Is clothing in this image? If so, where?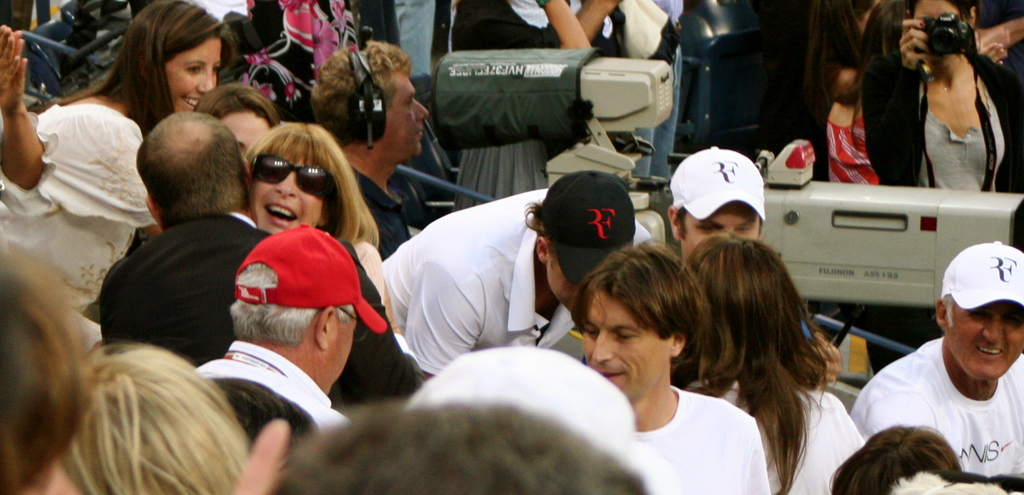
Yes, at (872, 58, 1013, 204).
